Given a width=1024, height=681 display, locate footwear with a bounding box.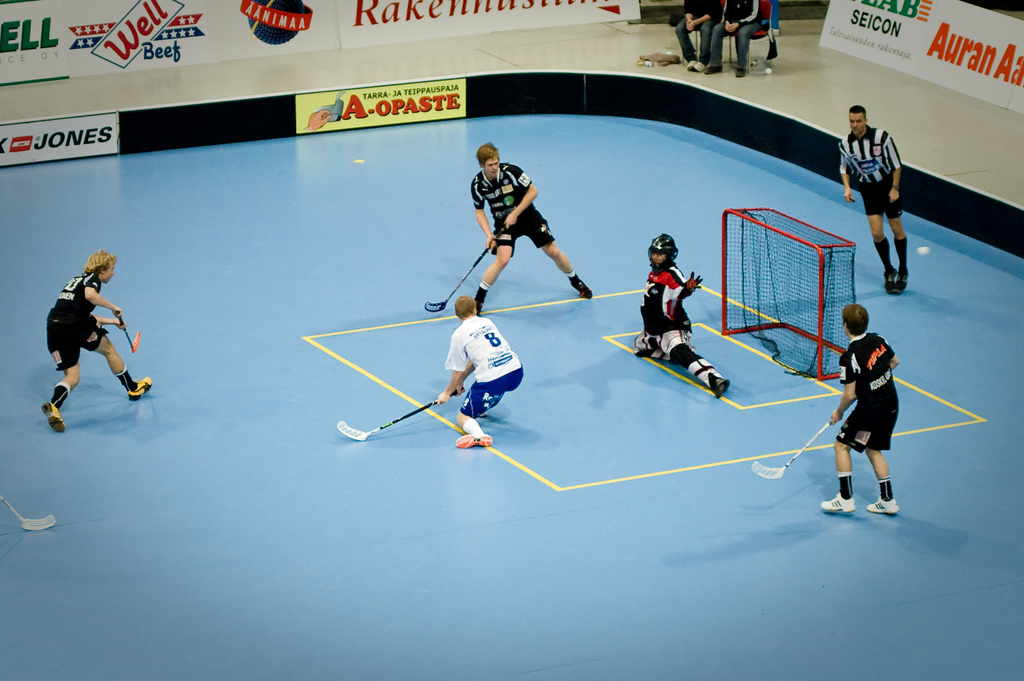
Located: select_region(566, 272, 593, 304).
